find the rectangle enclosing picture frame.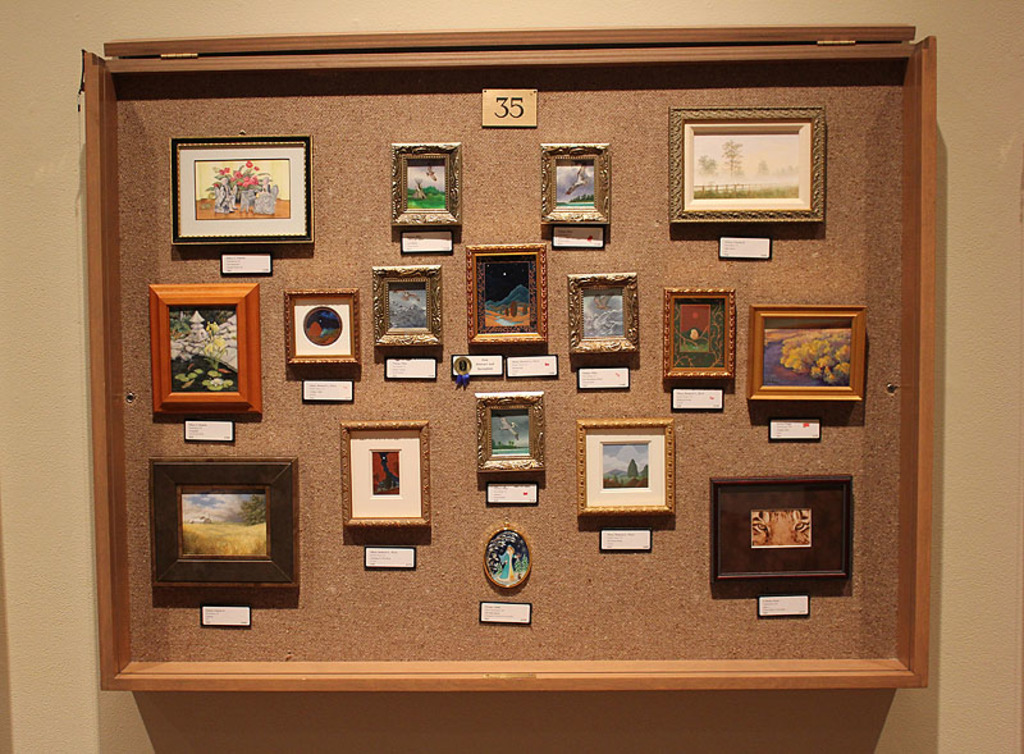
pyautogui.locateOnScreen(385, 145, 465, 229).
